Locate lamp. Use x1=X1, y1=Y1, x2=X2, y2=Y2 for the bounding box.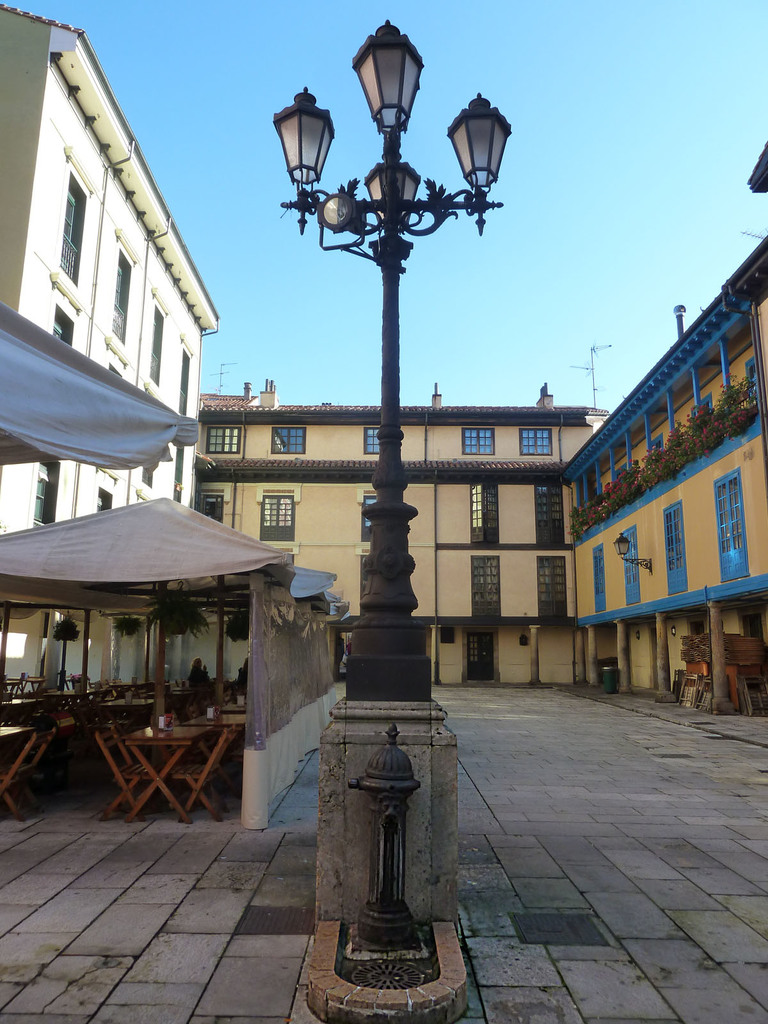
x1=271, y1=84, x2=338, y2=235.
